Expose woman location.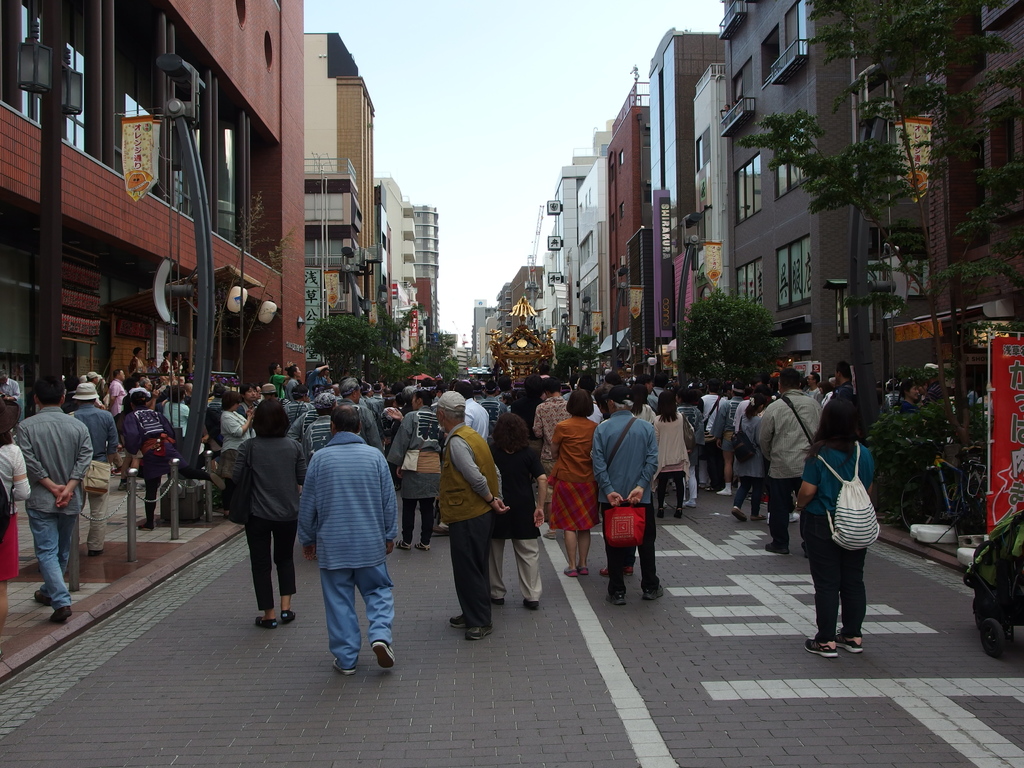
Exposed at {"x1": 490, "y1": 412, "x2": 547, "y2": 610}.
